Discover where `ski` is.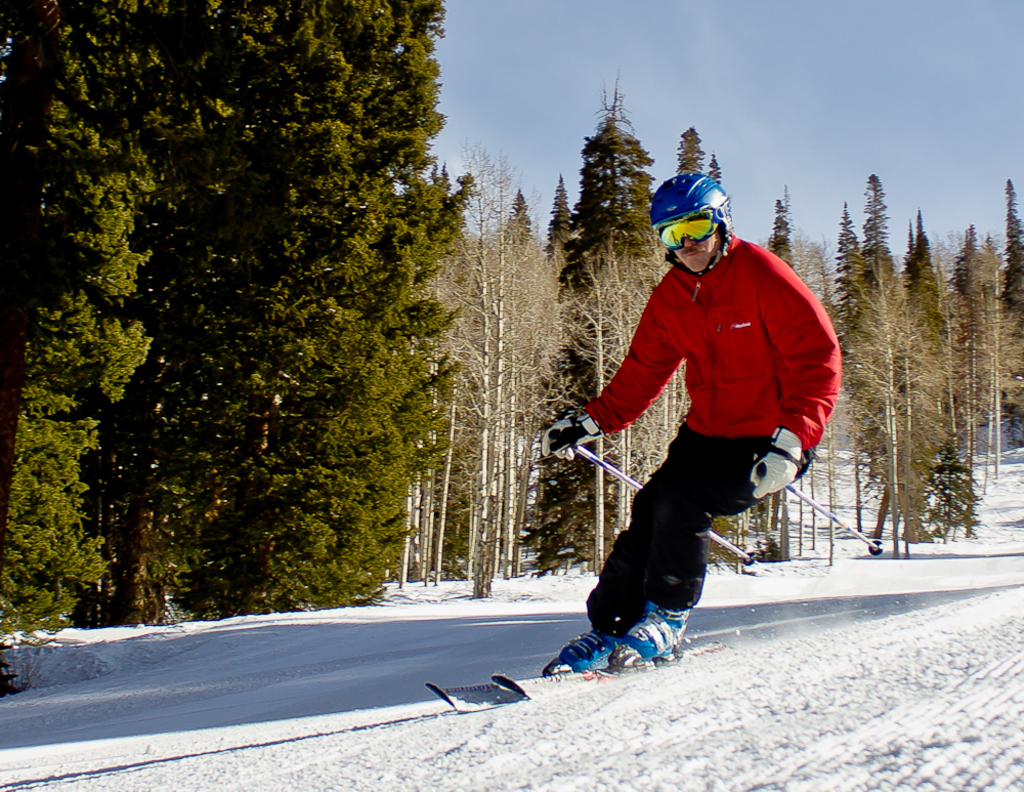
Discovered at (left=420, top=628, right=737, bottom=722).
